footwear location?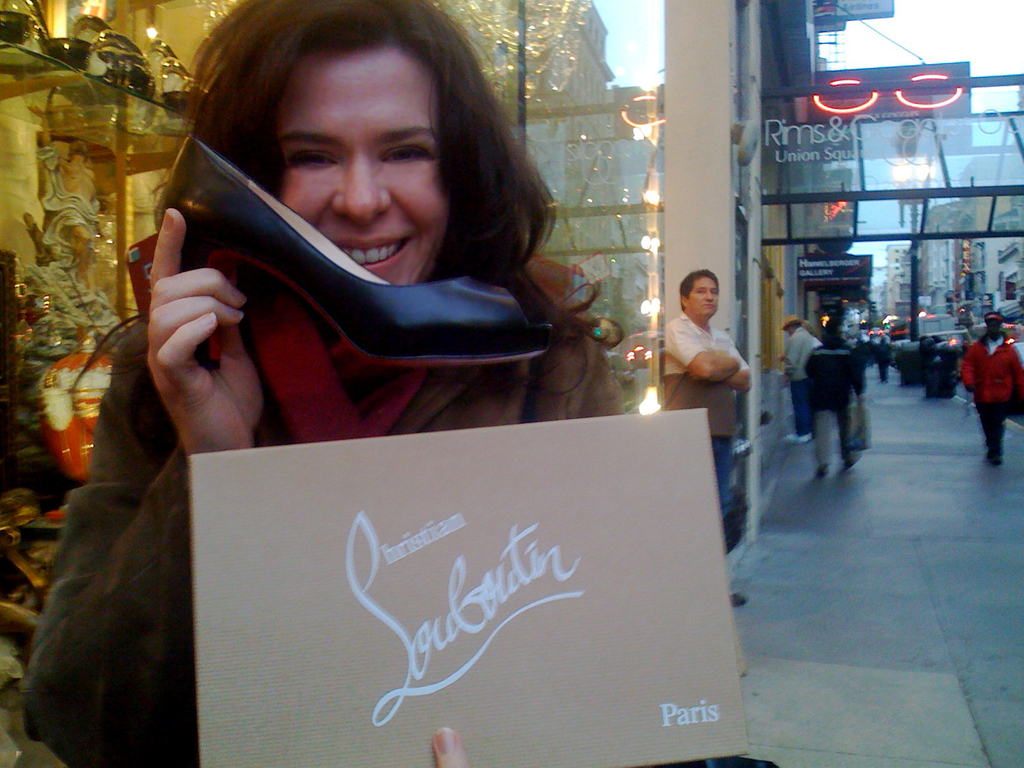
<box>732,590,751,606</box>
